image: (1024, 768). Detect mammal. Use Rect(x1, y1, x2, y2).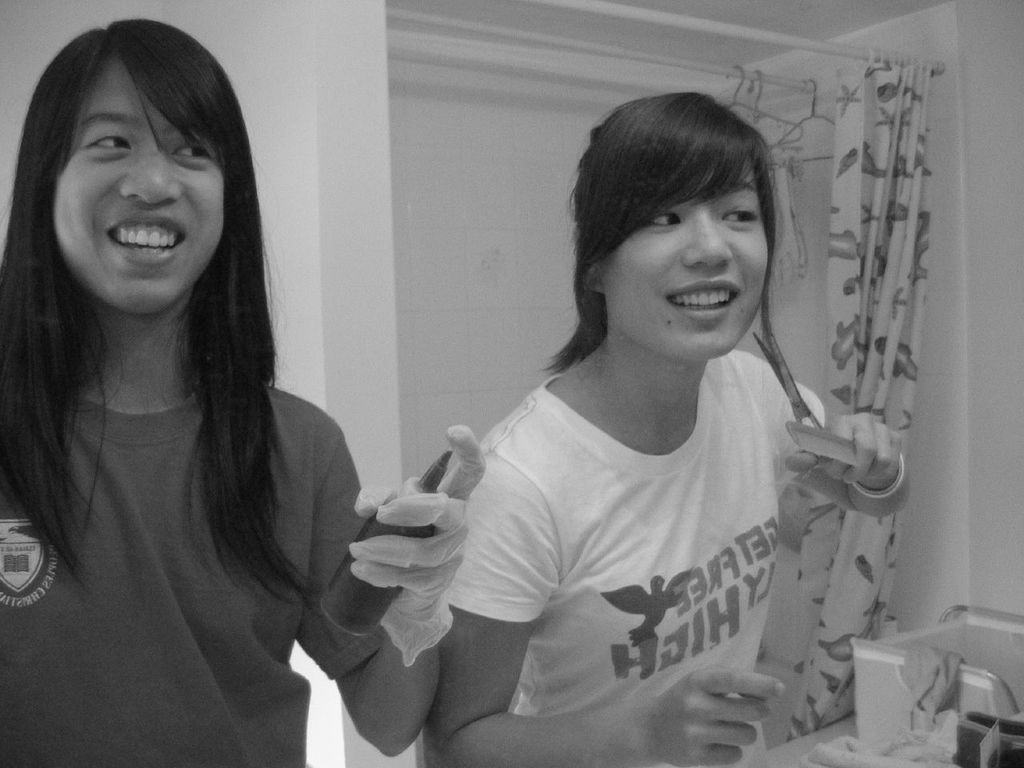
Rect(0, 0, 397, 760).
